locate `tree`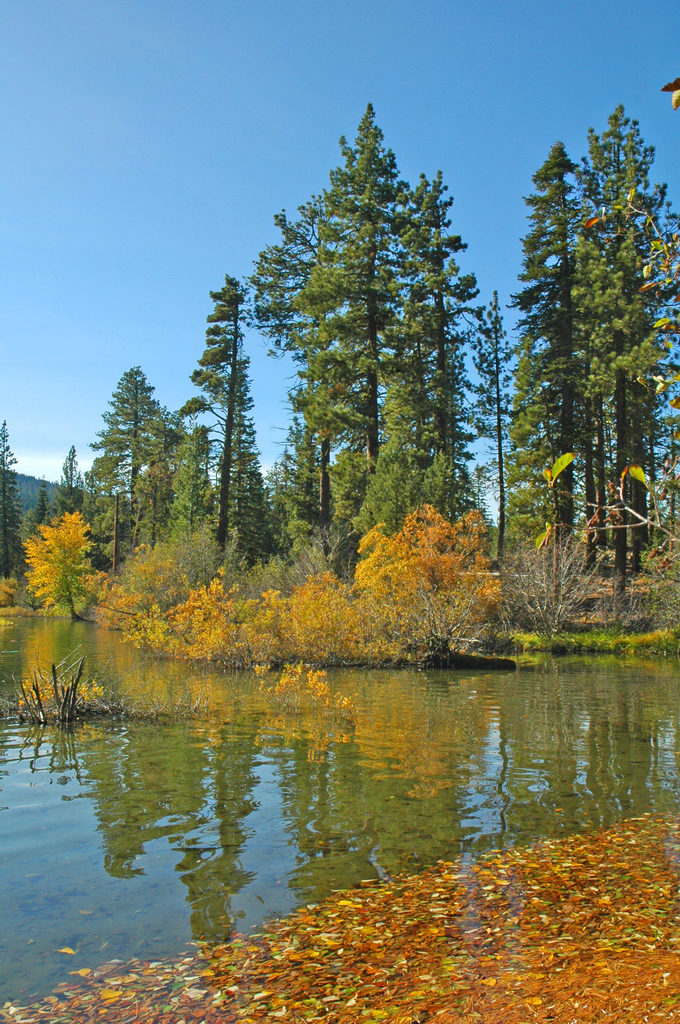
left=0, top=414, right=33, bottom=606
